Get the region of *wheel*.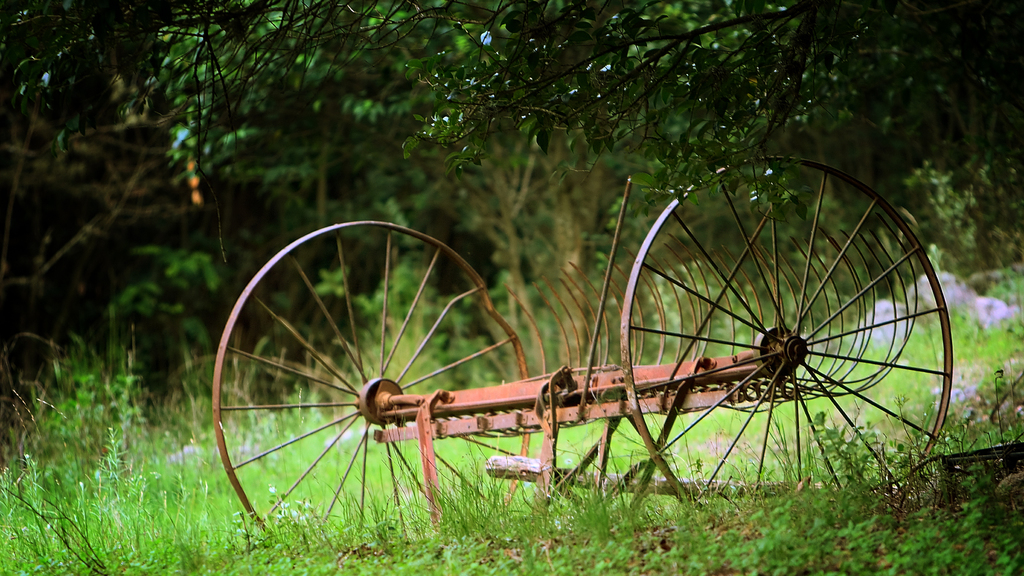
(214, 220, 522, 525).
